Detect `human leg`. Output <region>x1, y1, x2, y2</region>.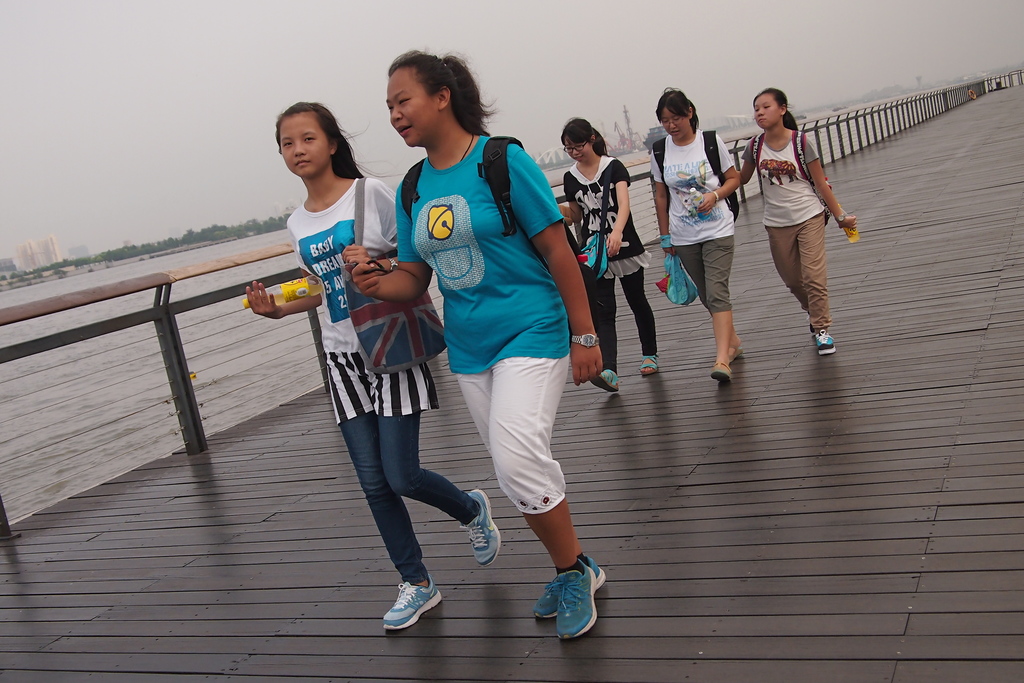
<region>627, 259, 660, 378</region>.
